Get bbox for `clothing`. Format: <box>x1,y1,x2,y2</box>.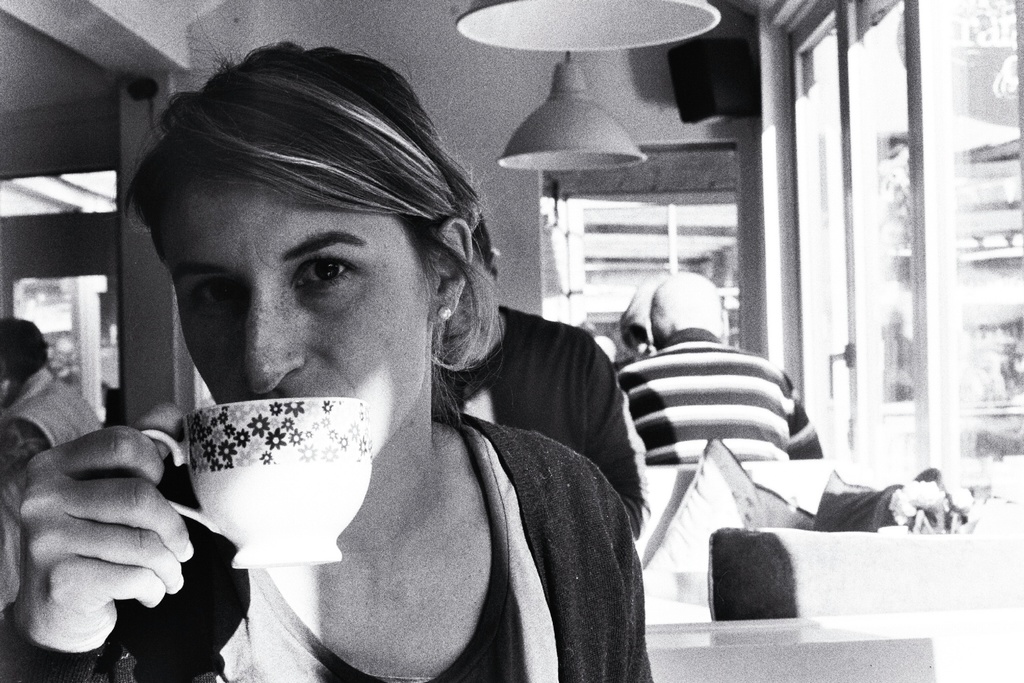
<box>433,313,646,516</box>.
